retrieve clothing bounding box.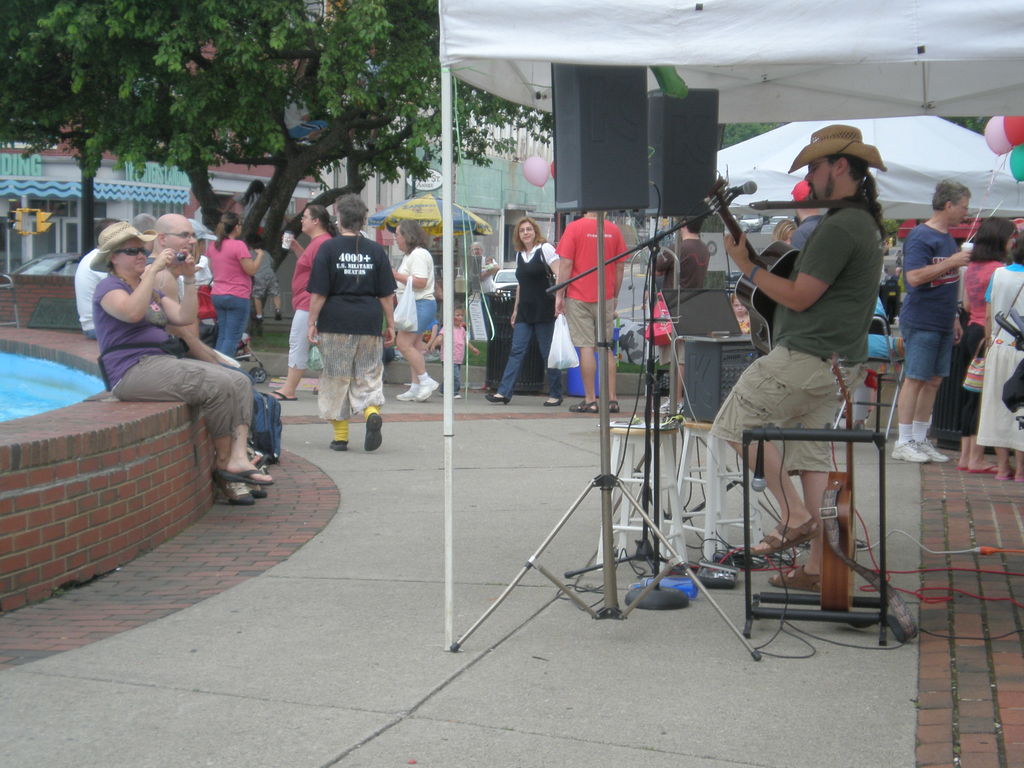
Bounding box: 735, 310, 754, 337.
